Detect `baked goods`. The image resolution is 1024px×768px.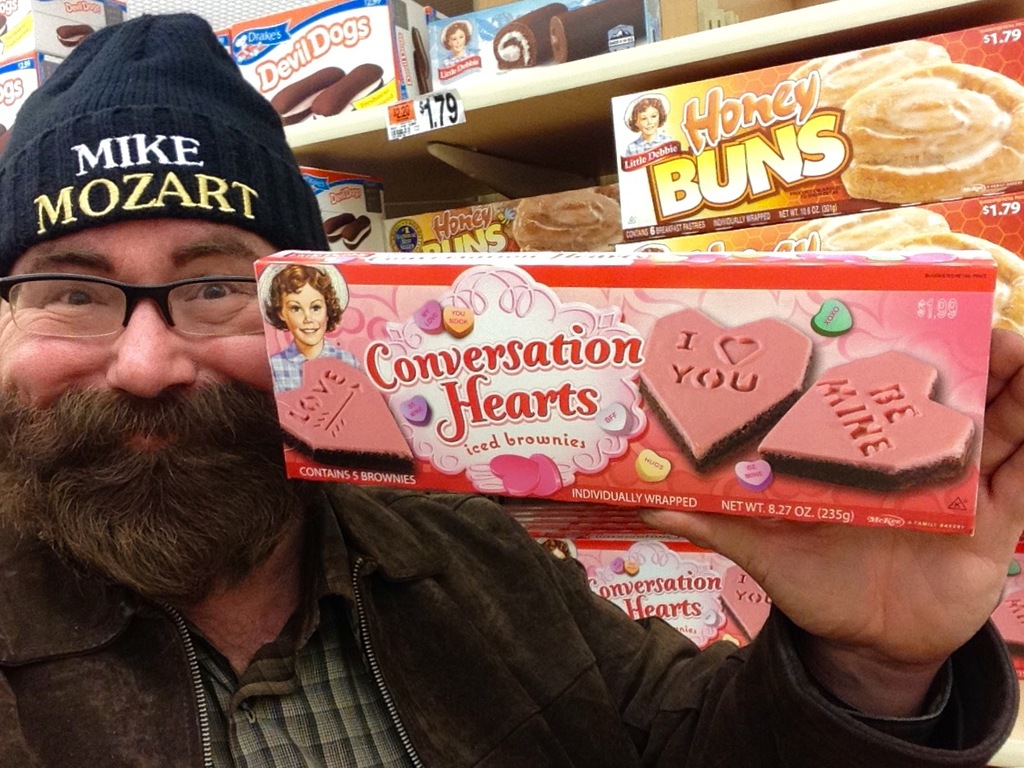
bbox=(840, 61, 1023, 200).
